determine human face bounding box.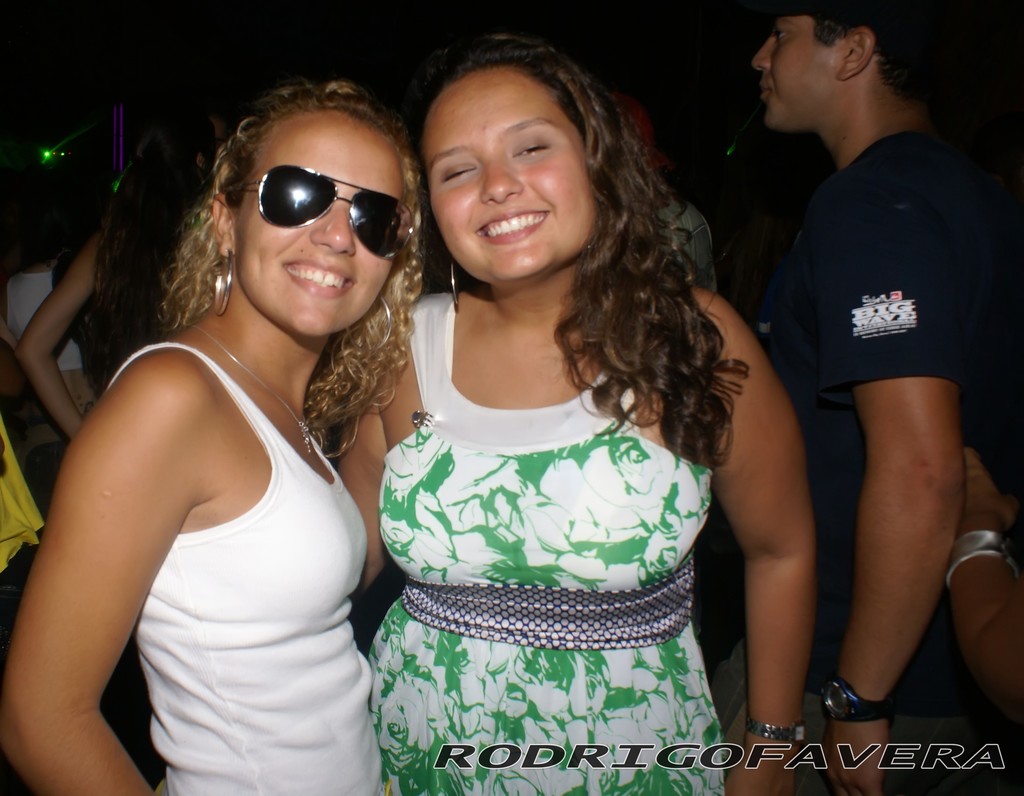
Determined: bbox(744, 2, 847, 148).
